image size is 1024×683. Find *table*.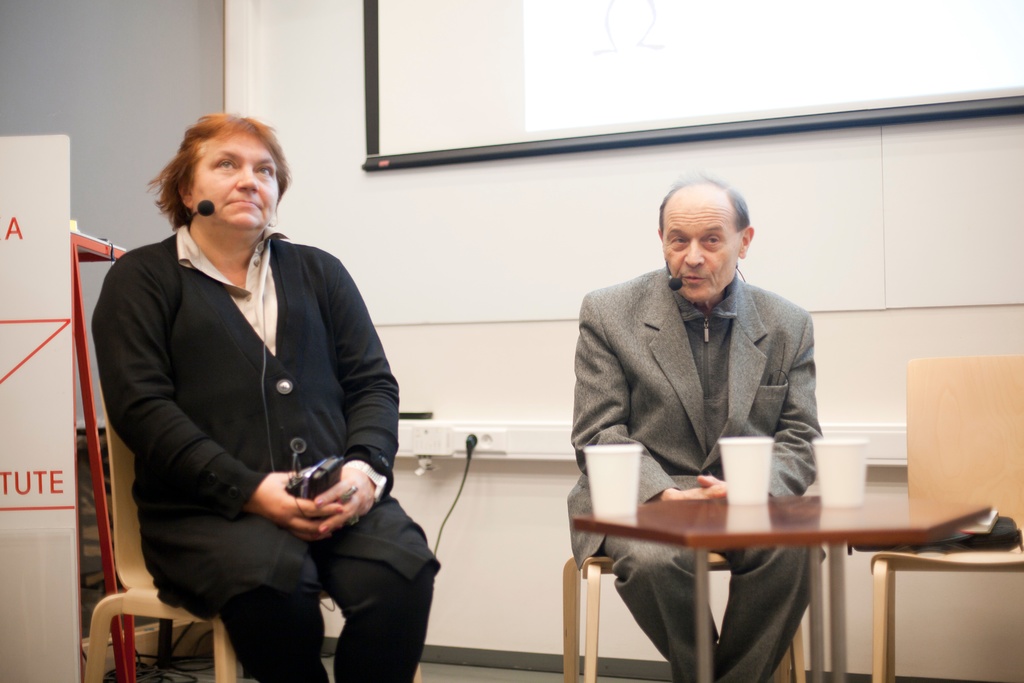
545,461,969,673.
